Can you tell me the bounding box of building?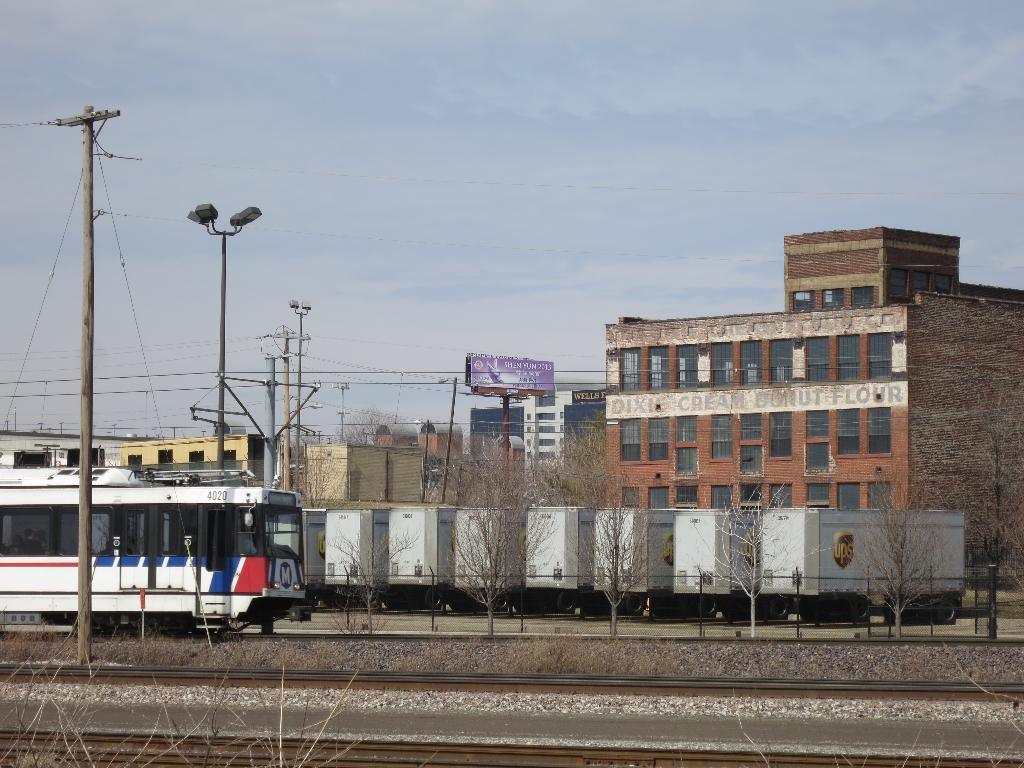
bbox=(305, 441, 425, 498).
